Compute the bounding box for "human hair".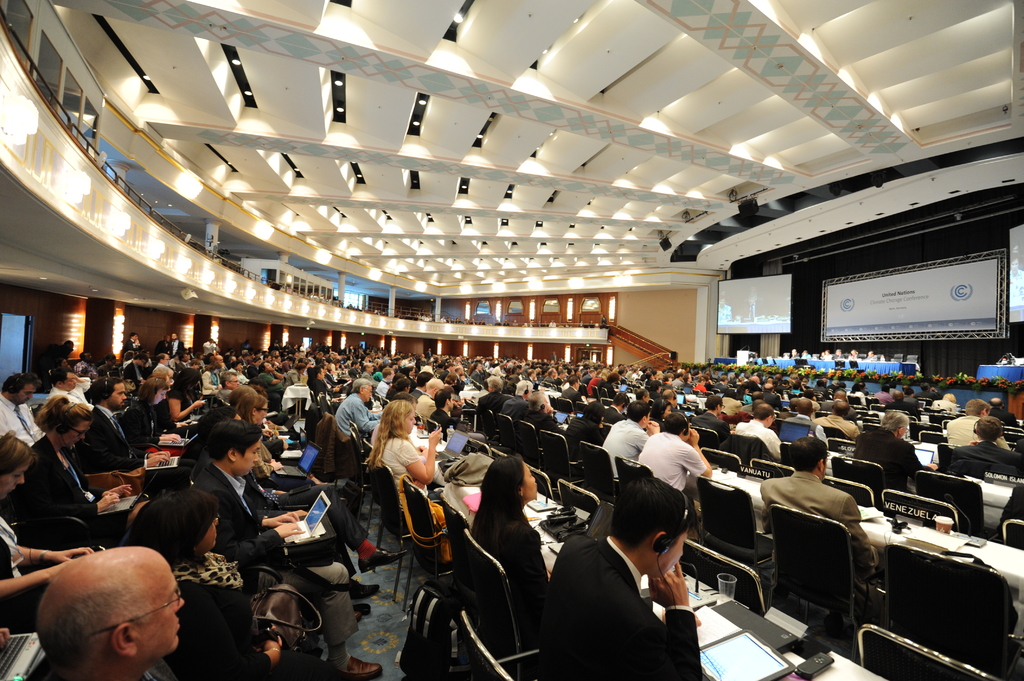
rect(472, 450, 540, 561).
